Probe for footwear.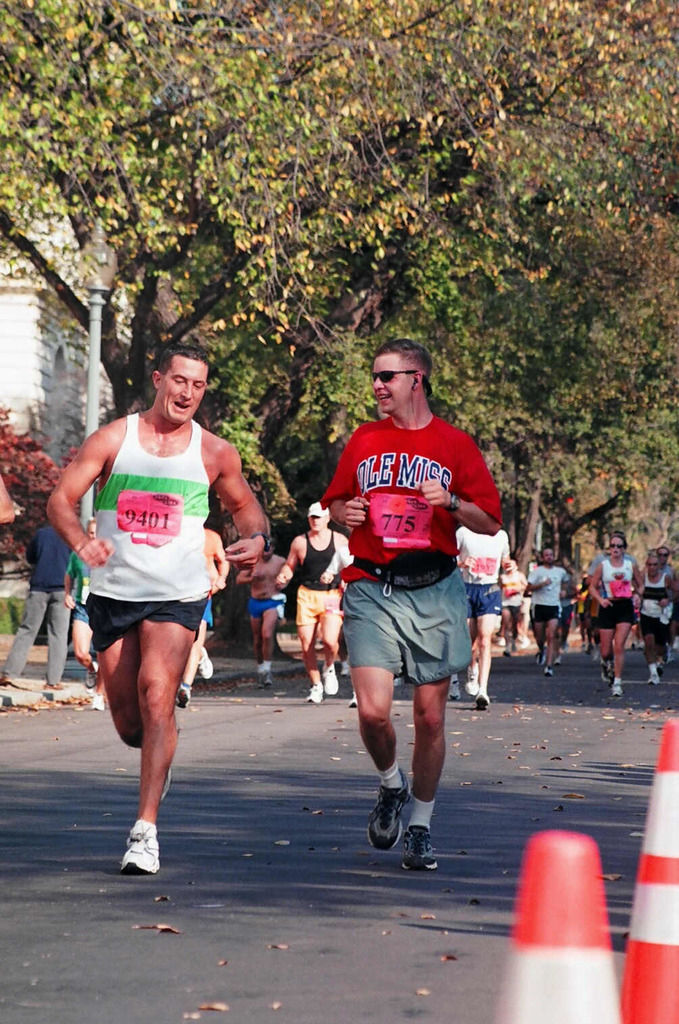
Probe result: [left=306, top=686, right=325, bottom=702].
